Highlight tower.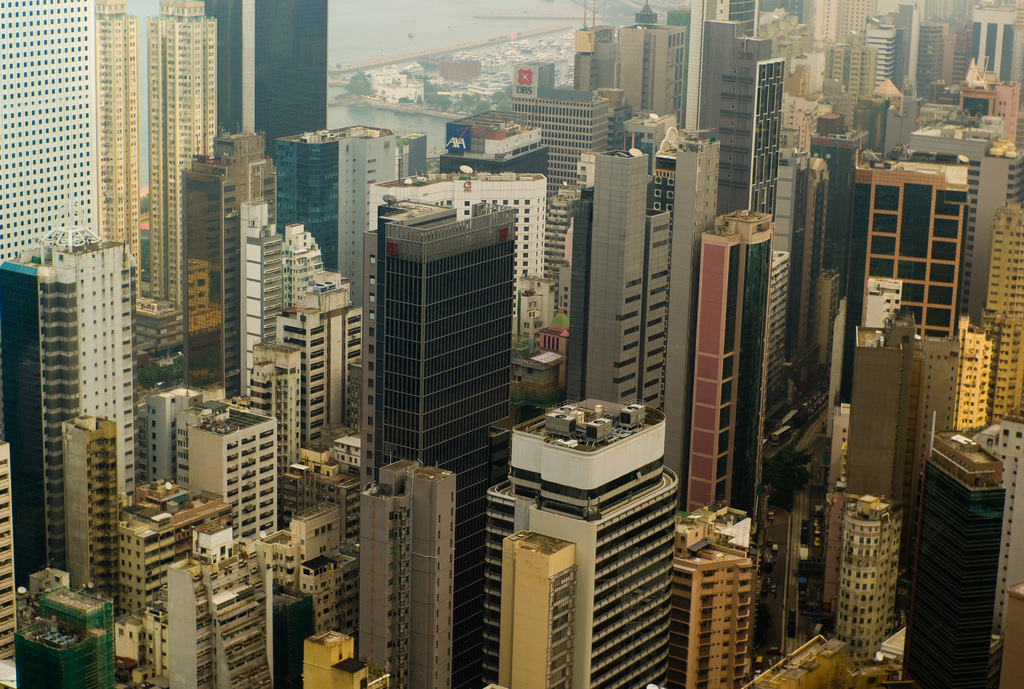
Highlighted region: l=760, t=128, r=850, b=438.
